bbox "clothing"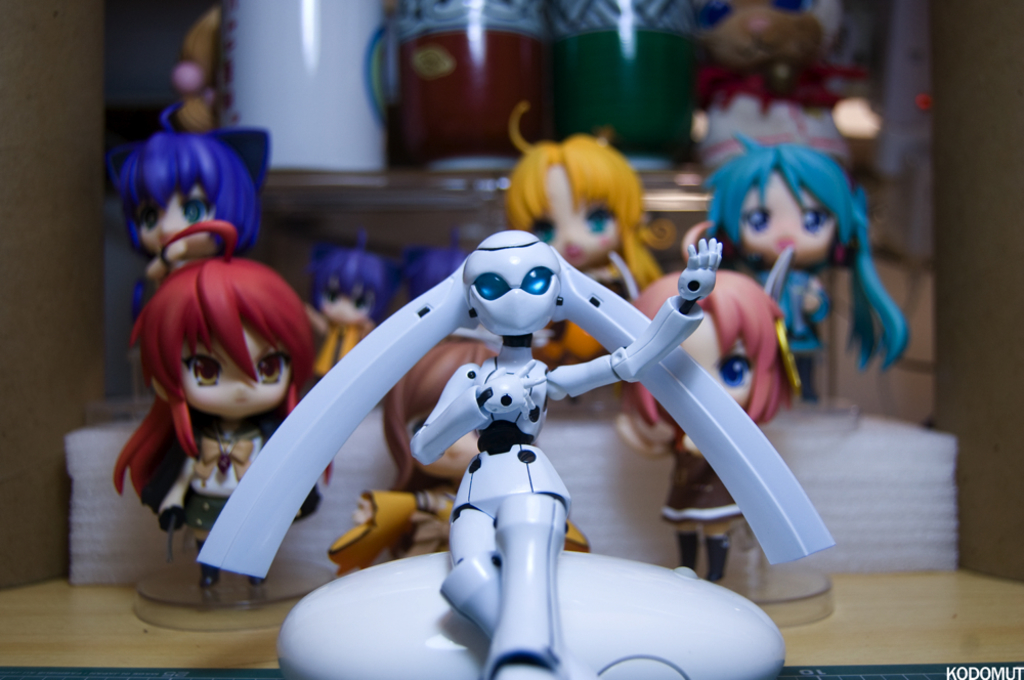
detection(403, 341, 563, 534)
